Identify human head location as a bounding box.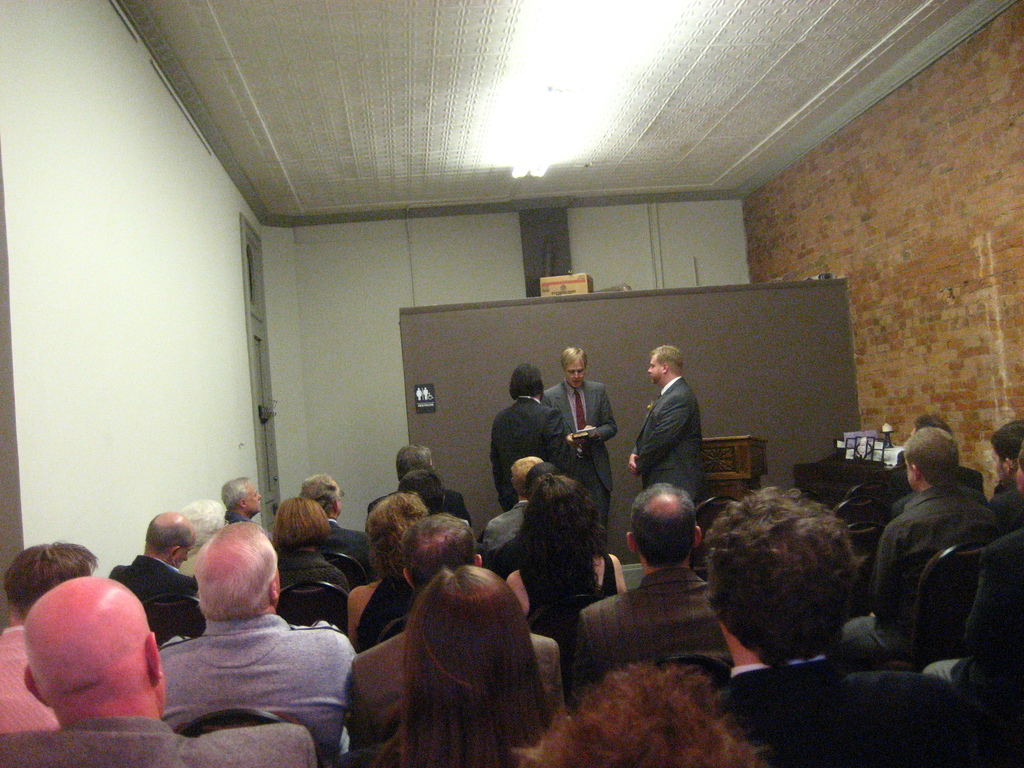
509,365,543,399.
